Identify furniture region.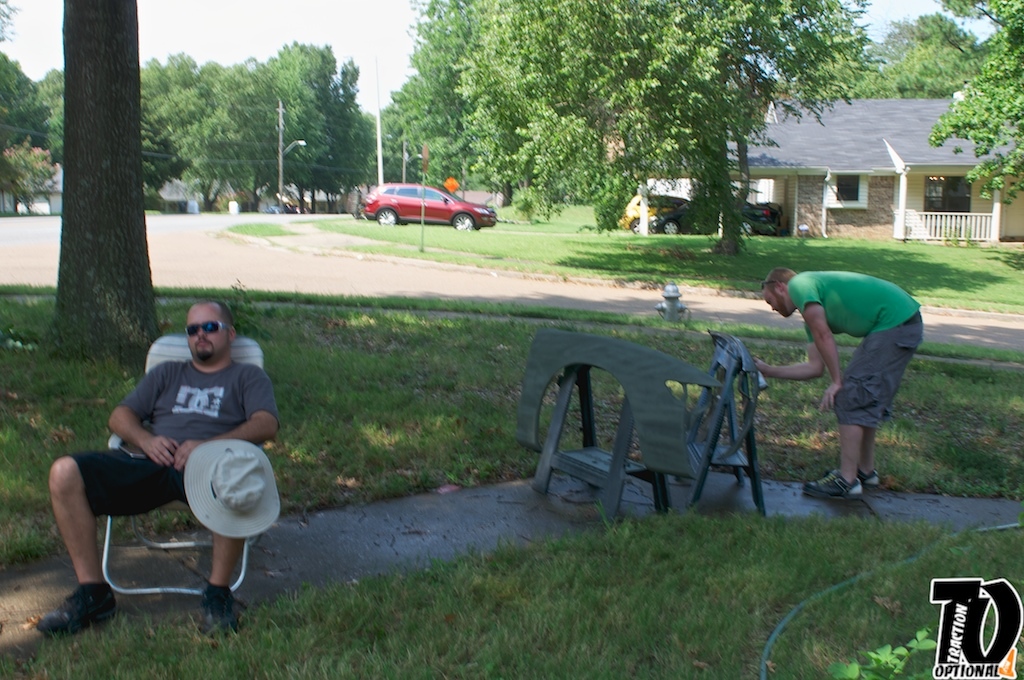
Region: 102:333:267:595.
